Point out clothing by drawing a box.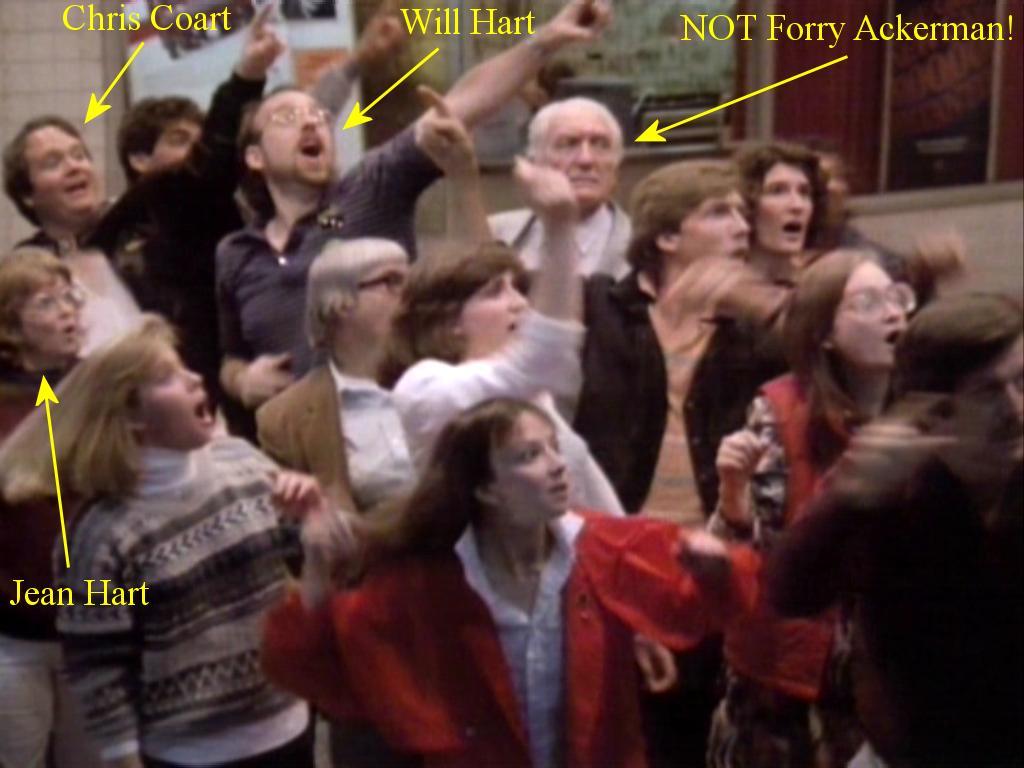
detection(489, 200, 640, 288).
